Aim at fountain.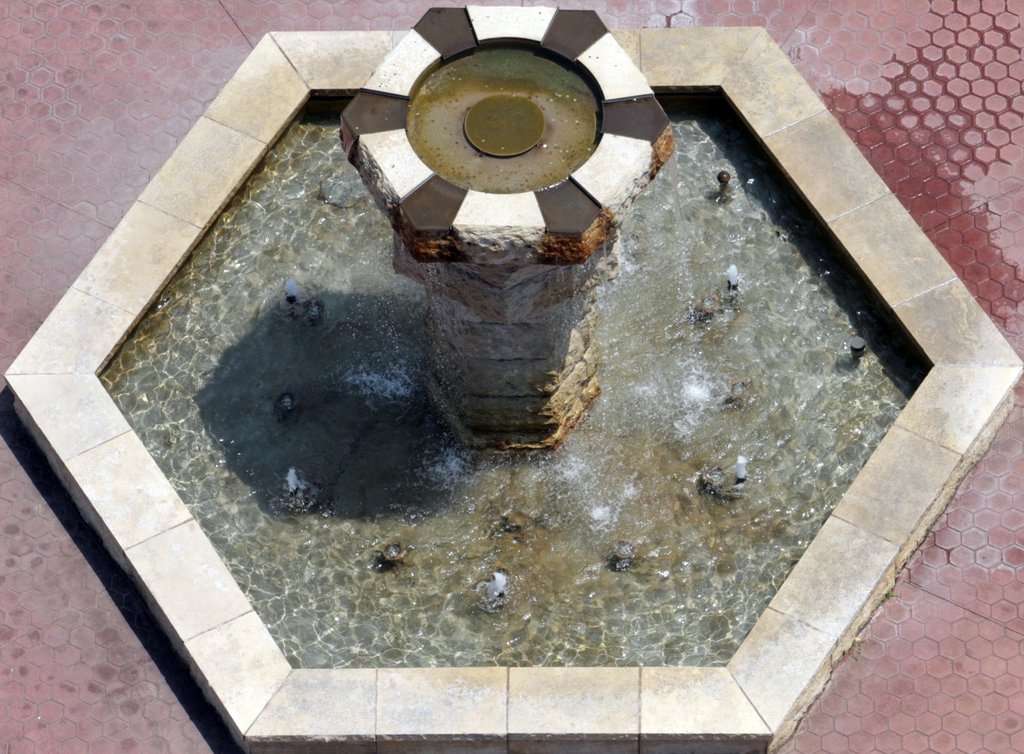
Aimed at region(88, 0, 1020, 753).
